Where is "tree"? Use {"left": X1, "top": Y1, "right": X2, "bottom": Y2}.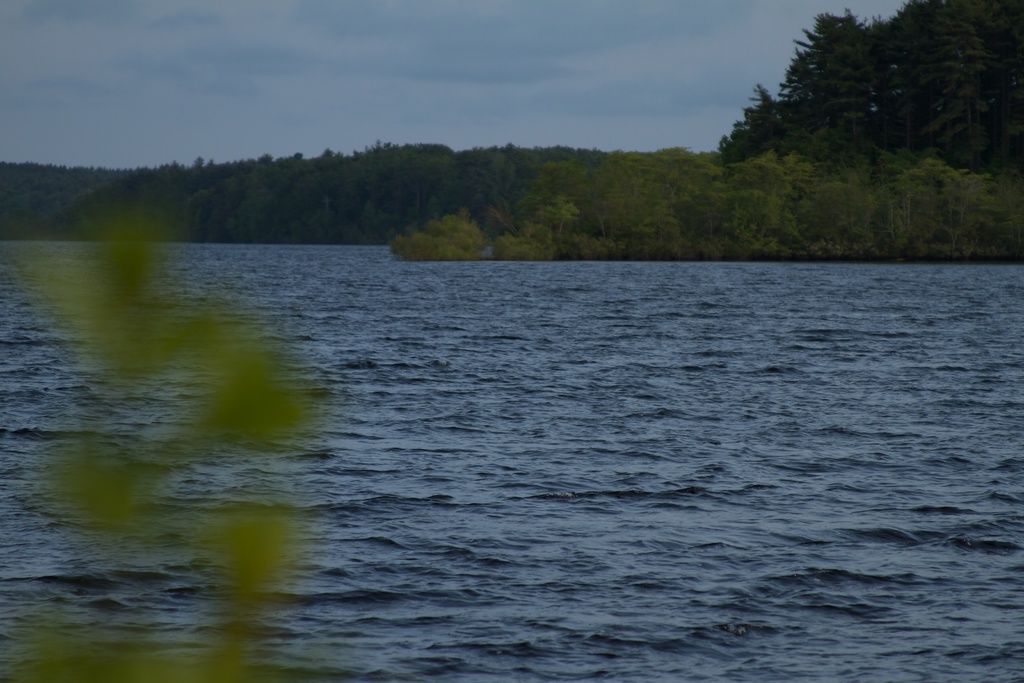
{"left": 734, "top": 9, "right": 976, "bottom": 197}.
